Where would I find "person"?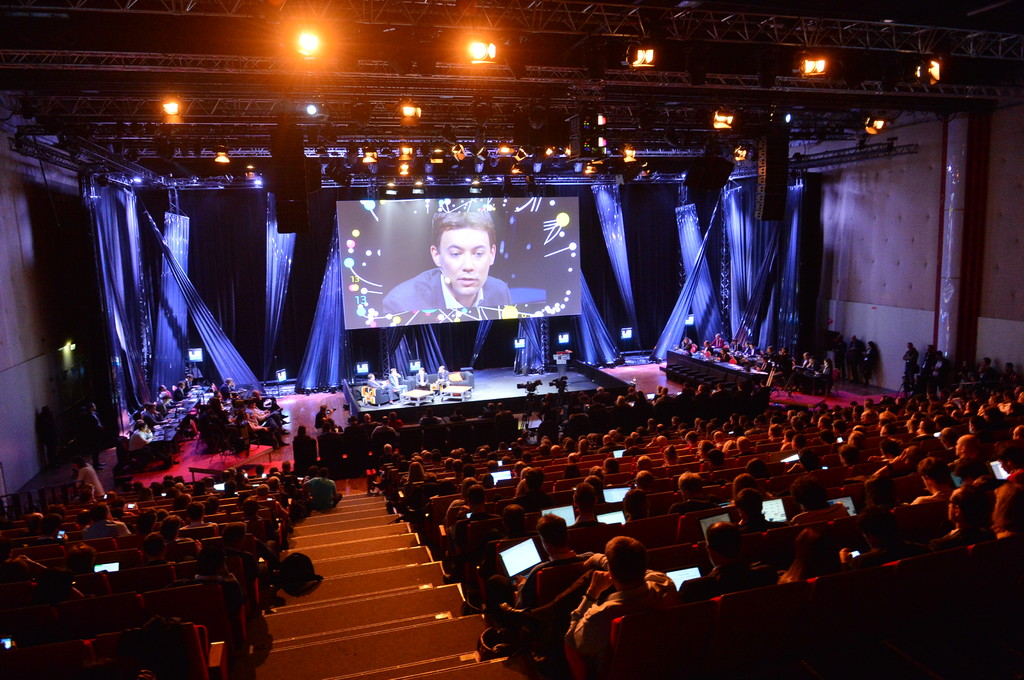
At left=77, top=569, right=138, bottom=626.
